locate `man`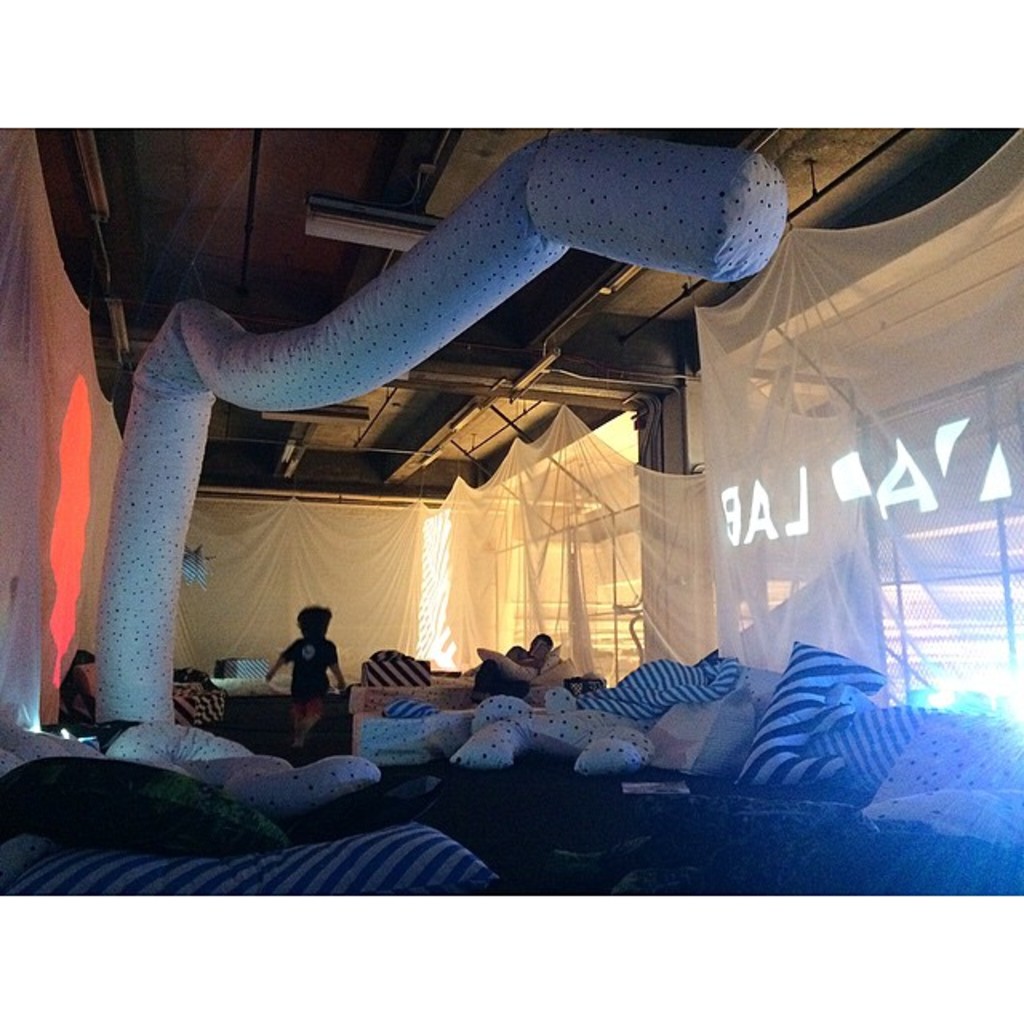
detection(472, 629, 550, 696)
